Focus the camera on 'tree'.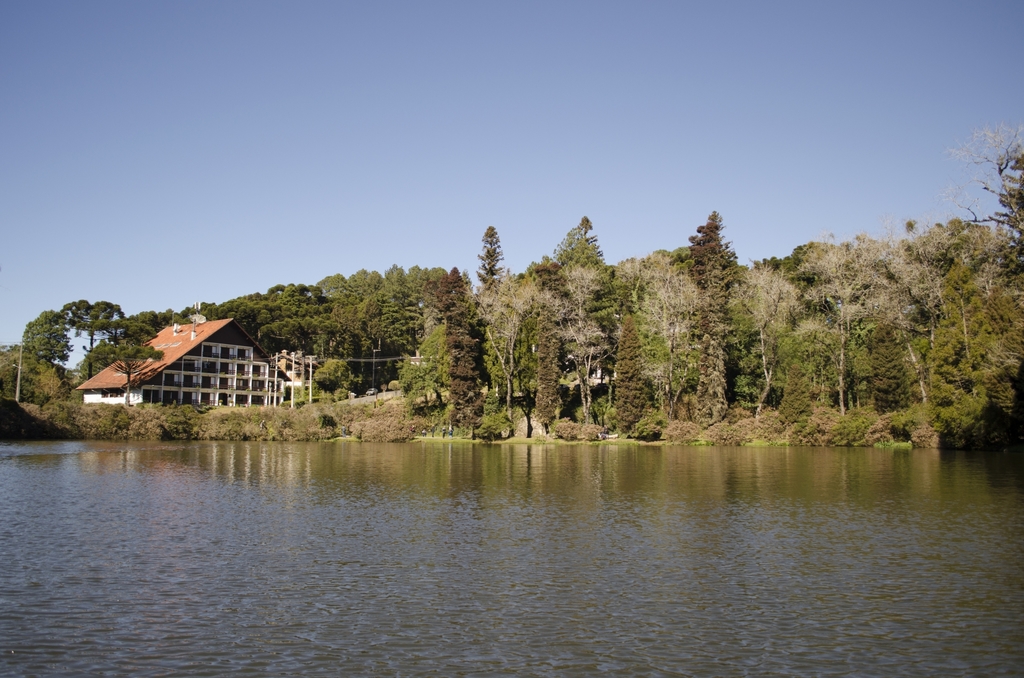
Focus region: <region>536, 266, 620, 437</region>.
